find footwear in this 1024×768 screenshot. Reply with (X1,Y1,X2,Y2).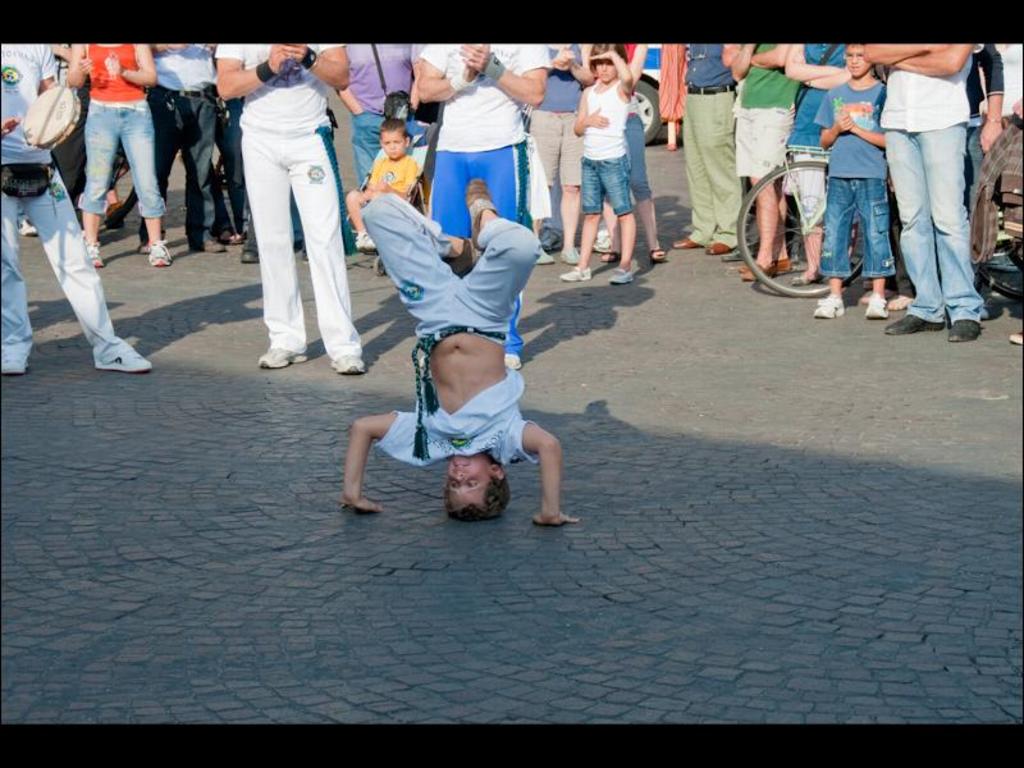
(605,246,616,260).
